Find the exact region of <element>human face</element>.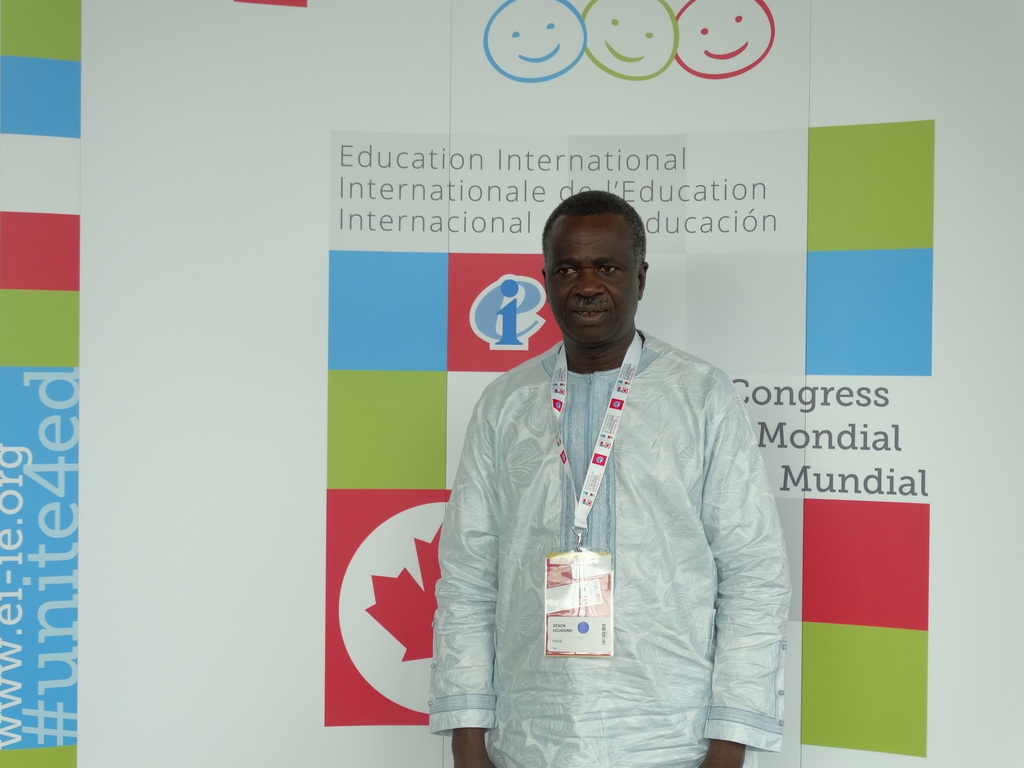
Exact region: 545, 214, 640, 344.
